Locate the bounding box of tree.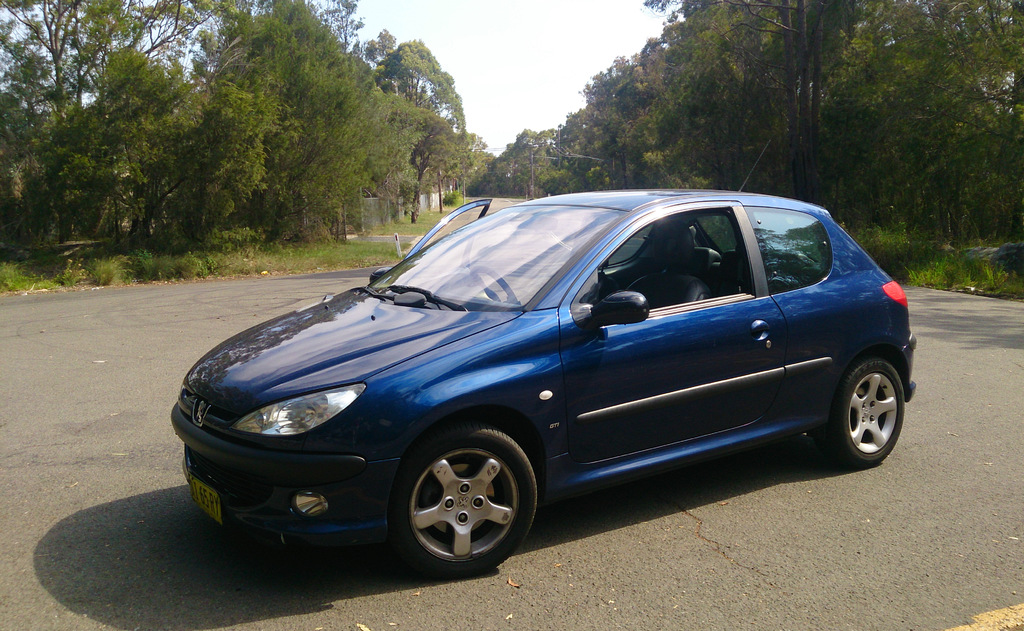
Bounding box: Rect(394, 114, 465, 225).
